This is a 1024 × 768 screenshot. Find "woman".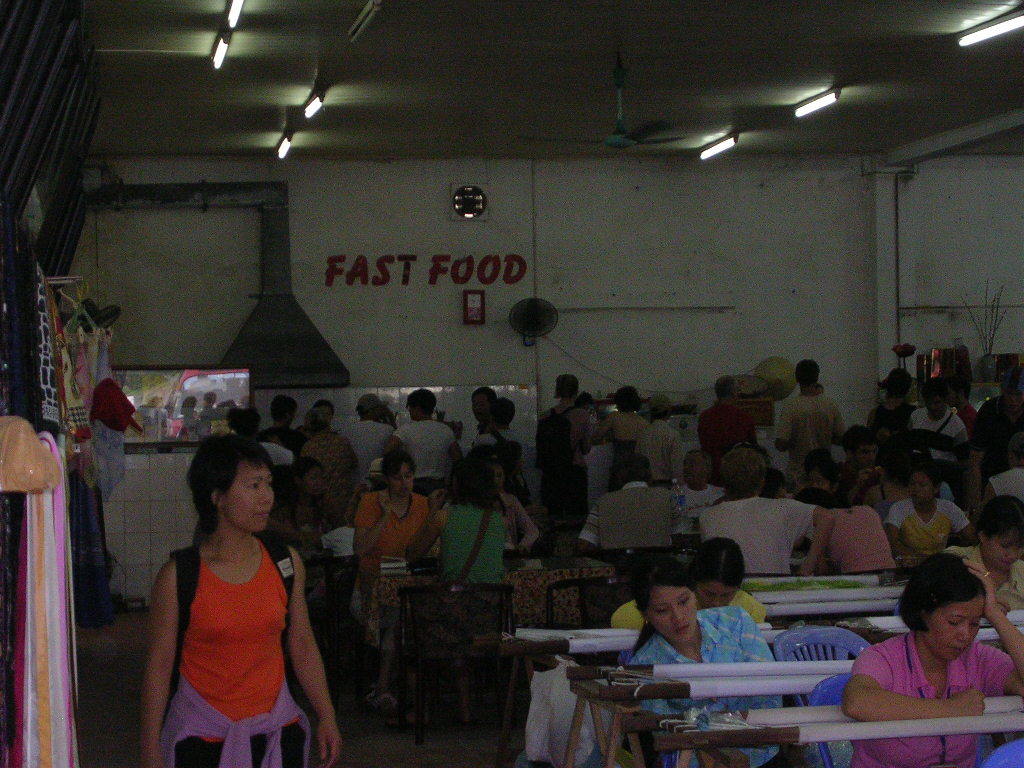
Bounding box: (x1=128, y1=417, x2=321, y2=767).
